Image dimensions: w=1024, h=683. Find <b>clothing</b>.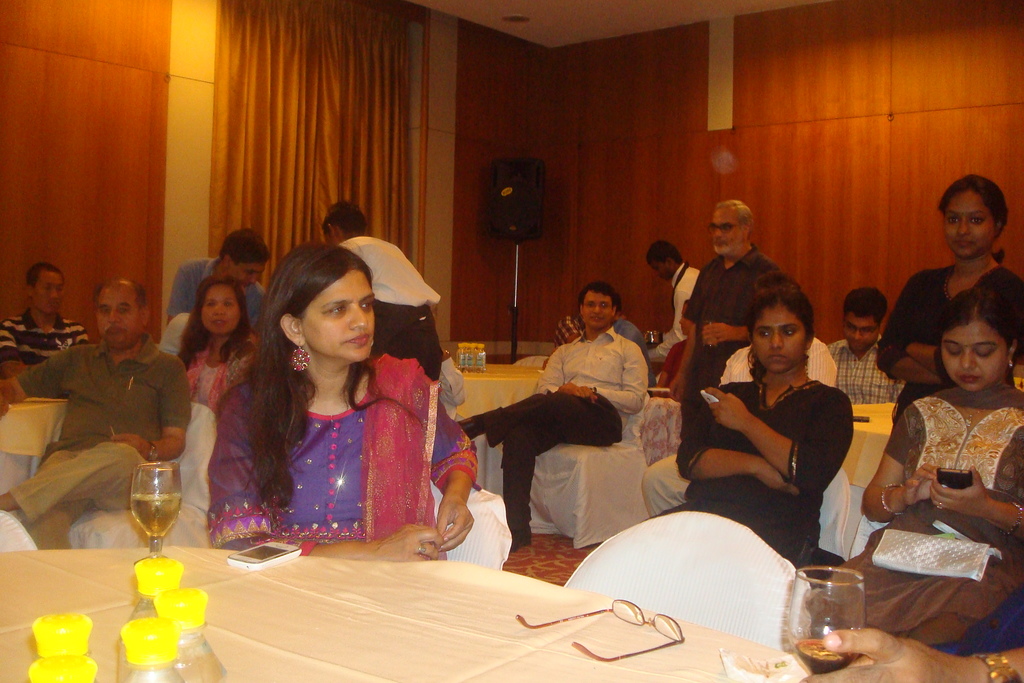
detection(819, 335, 913, 409).
